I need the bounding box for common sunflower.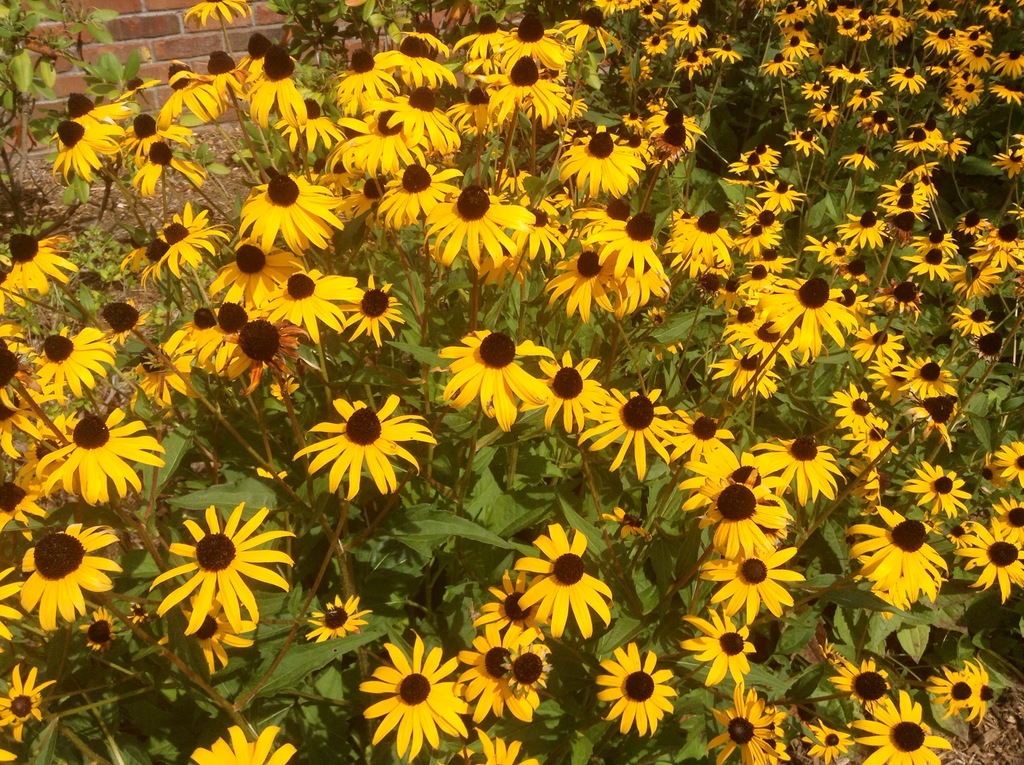
Here it is: {"left": 491, "top": 7, "right": 563, "bottom": 68}.
